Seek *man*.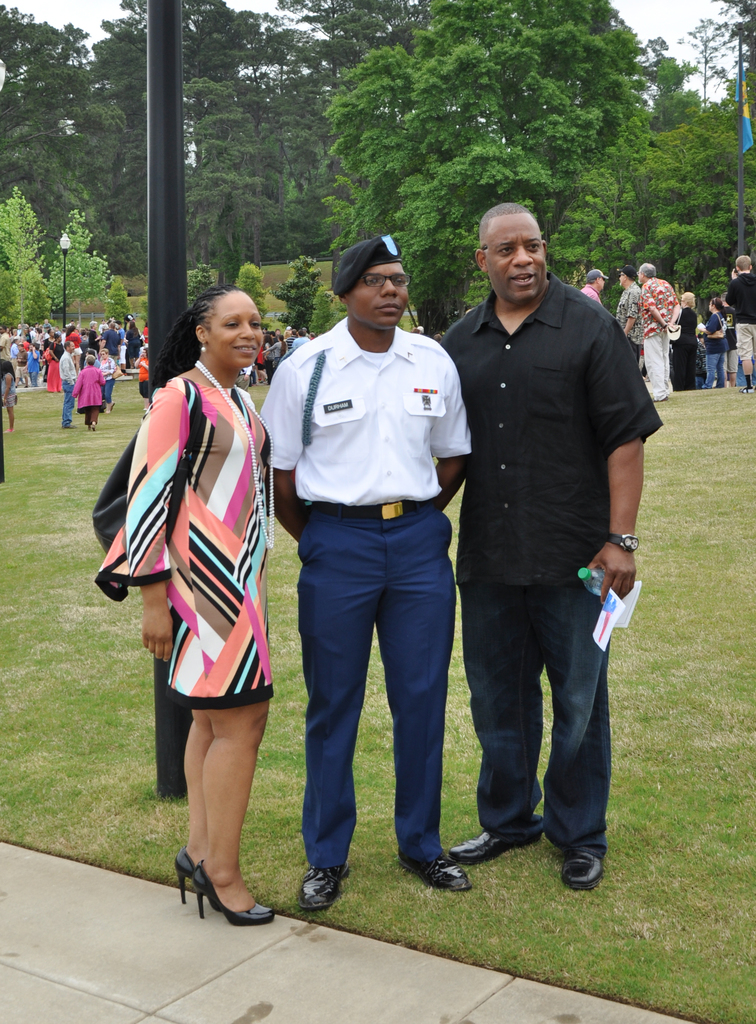
0:325:10:358.
